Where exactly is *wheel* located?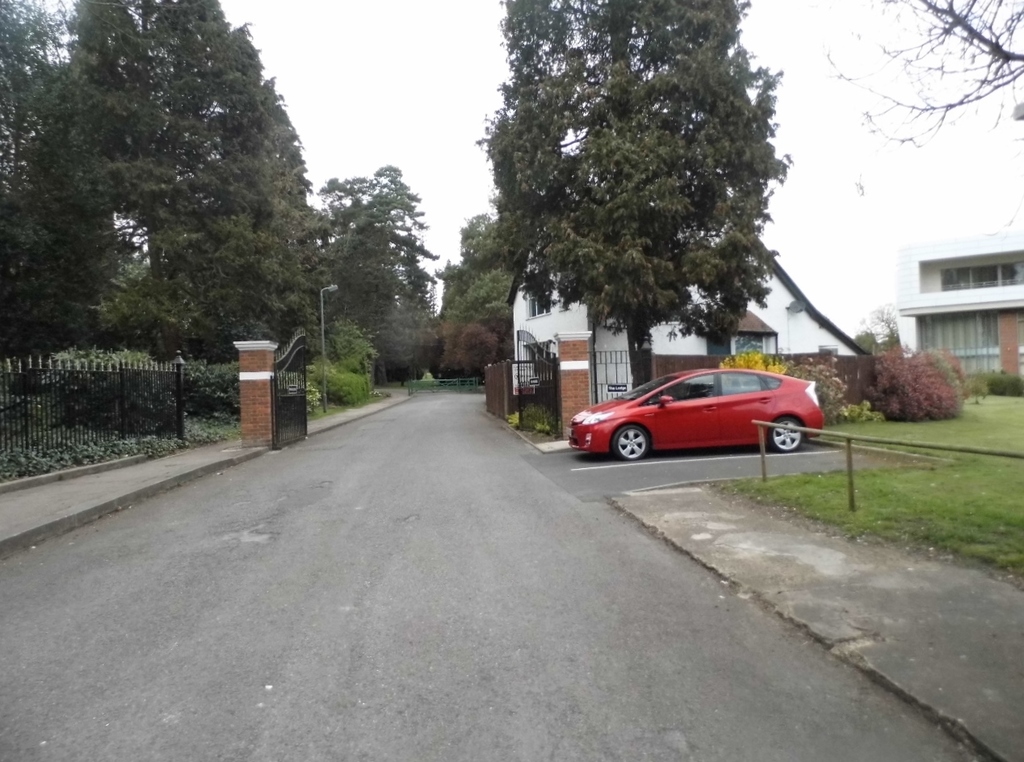
Its bounding box is Rect(770, 417, 802, 453).
